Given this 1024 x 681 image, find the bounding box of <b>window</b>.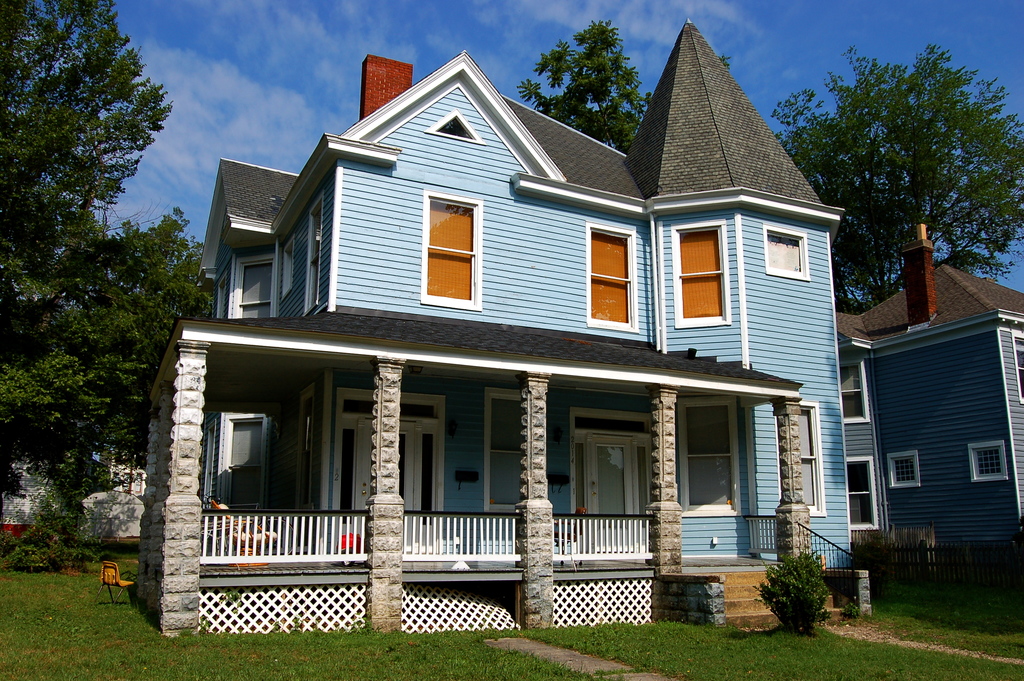
x1=227 y1=414 x2=284 y2=524.
